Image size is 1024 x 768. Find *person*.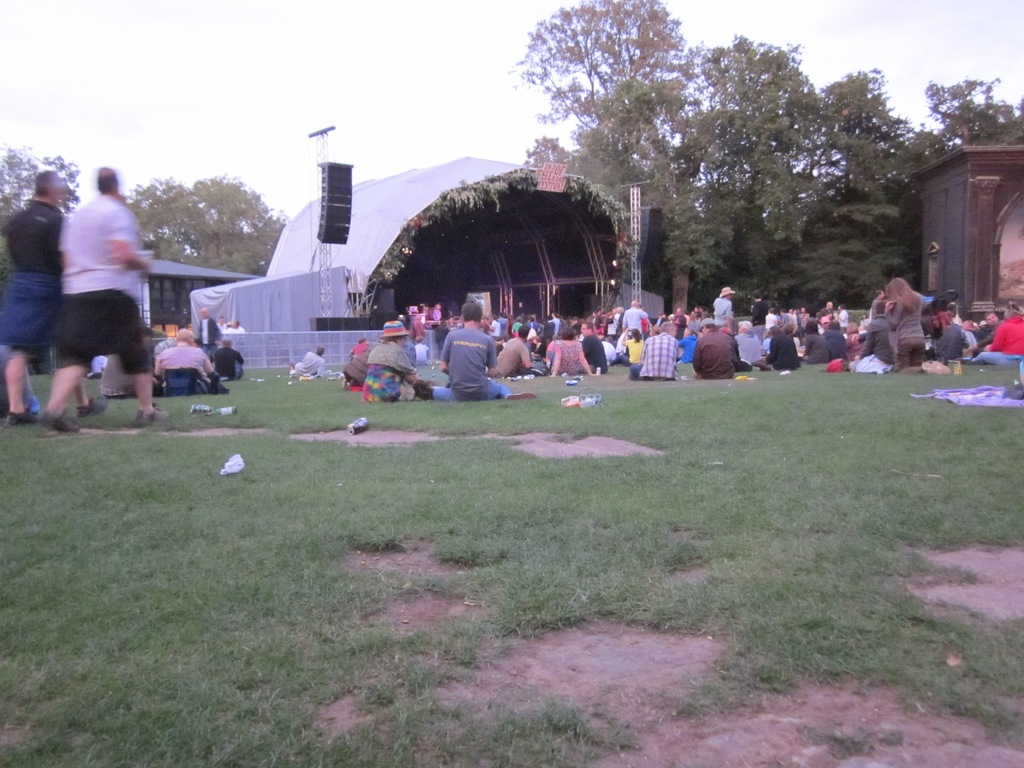
(497, 324, 532, 376).
